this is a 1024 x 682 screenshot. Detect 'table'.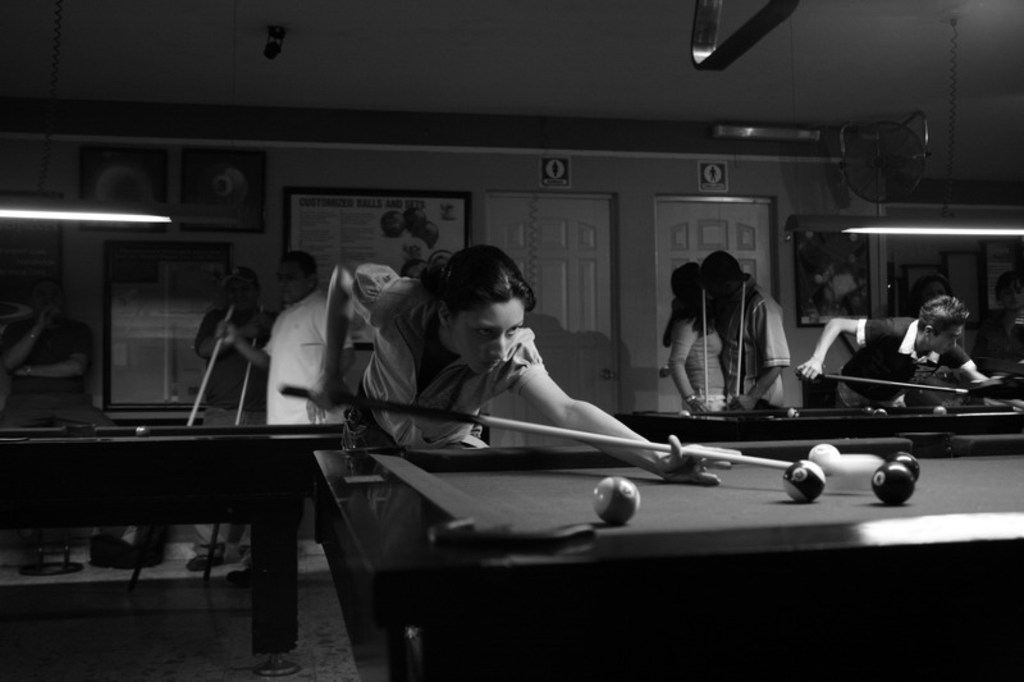
<box>0,394,347,663</box>.
